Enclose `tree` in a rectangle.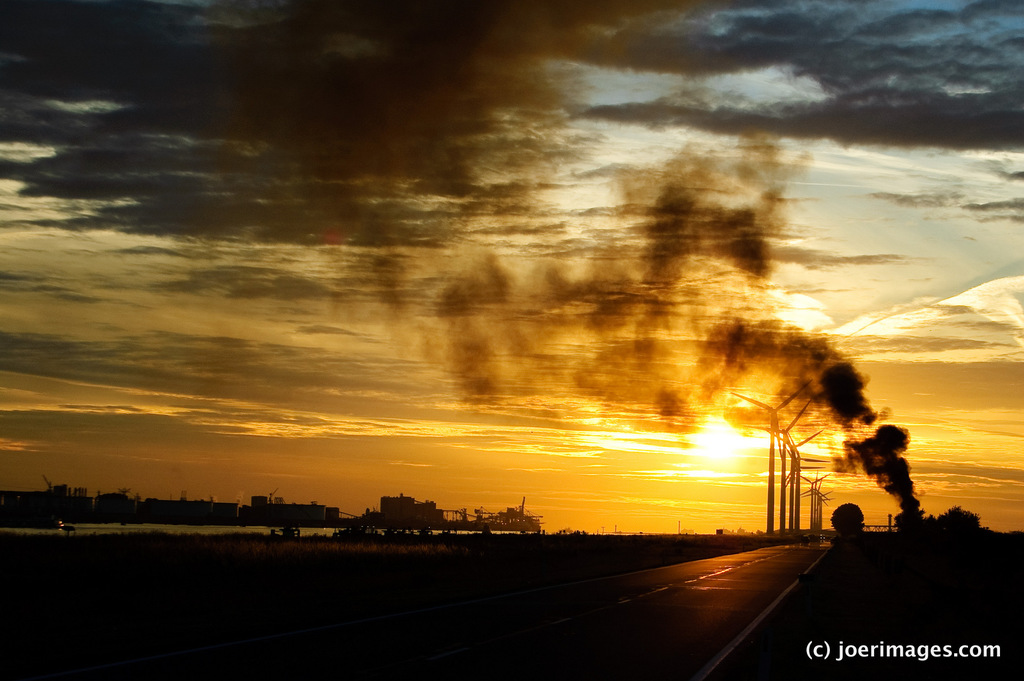
detection(42, 479, 86, 525).
